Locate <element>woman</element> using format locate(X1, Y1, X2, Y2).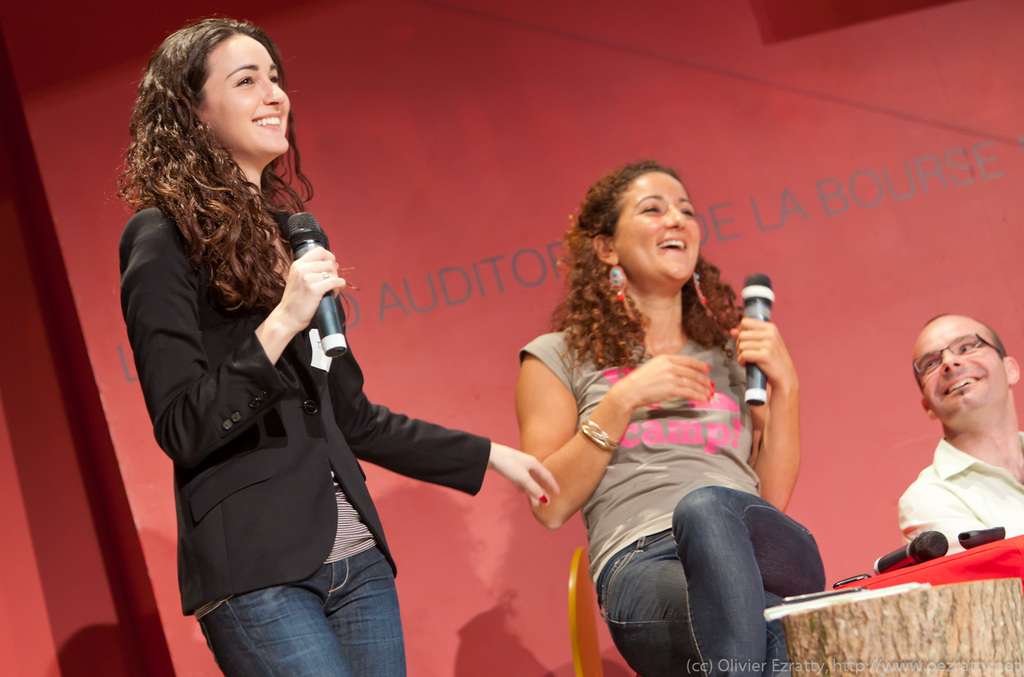
locate(517, 157, 829, 676).
